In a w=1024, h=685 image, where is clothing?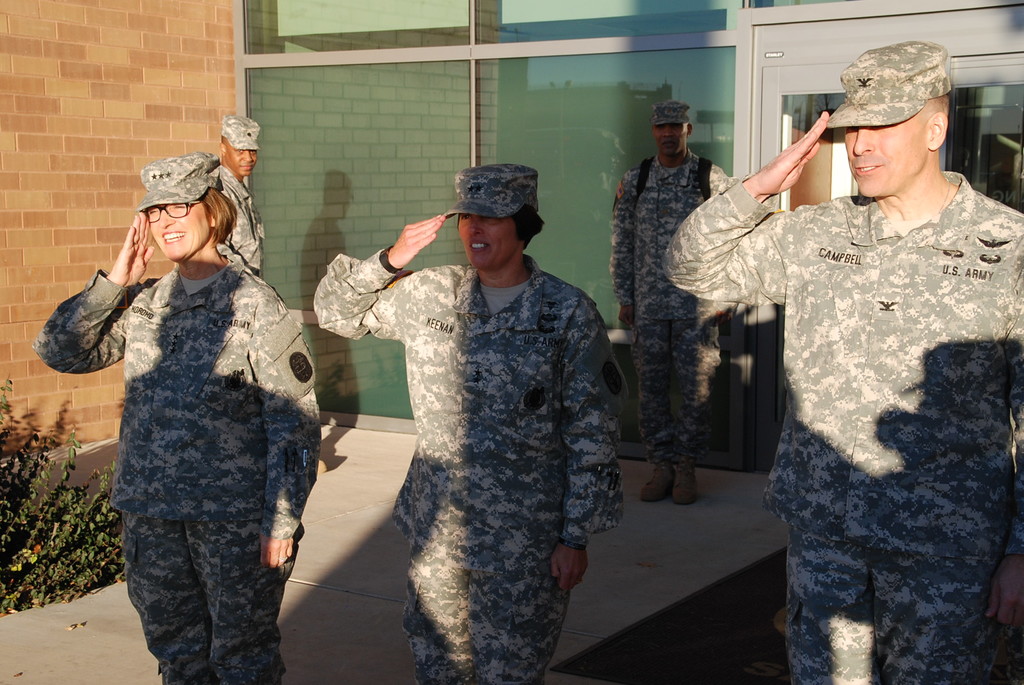
x1=63, y1=163, x2=323, y2=669.
